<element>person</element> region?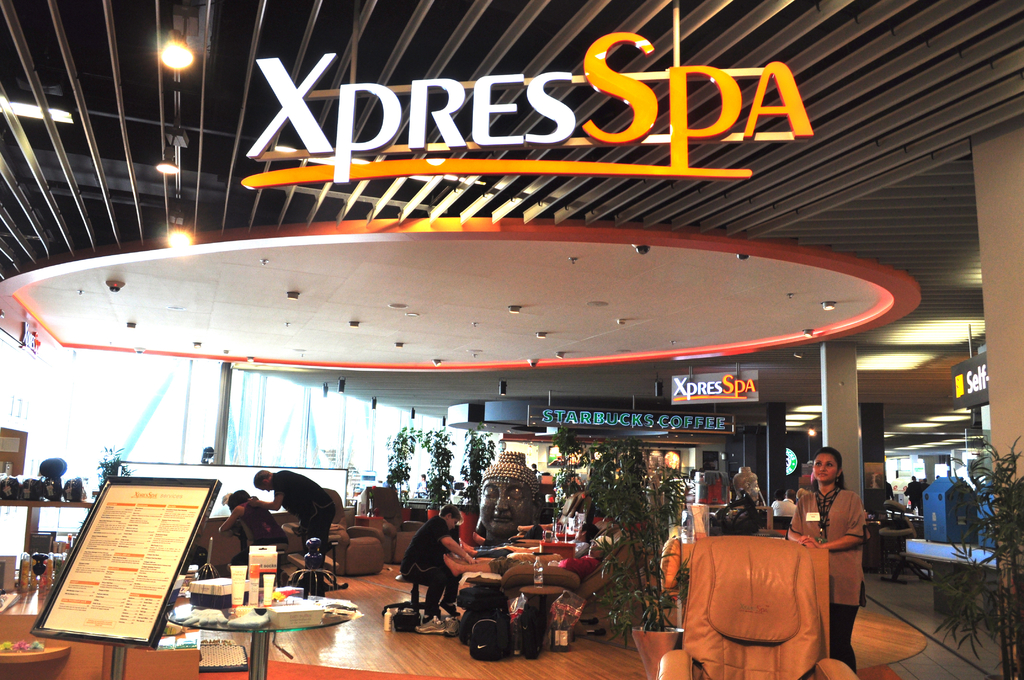
767:487:799:517
